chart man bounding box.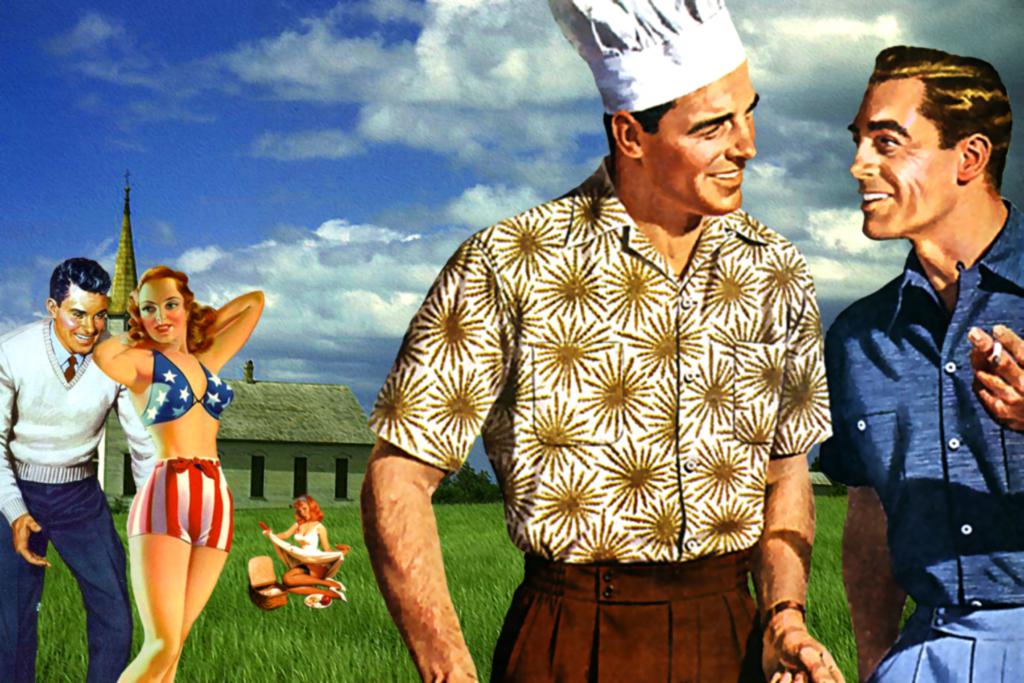
Charted: detection(358, 0, 847, 682).
